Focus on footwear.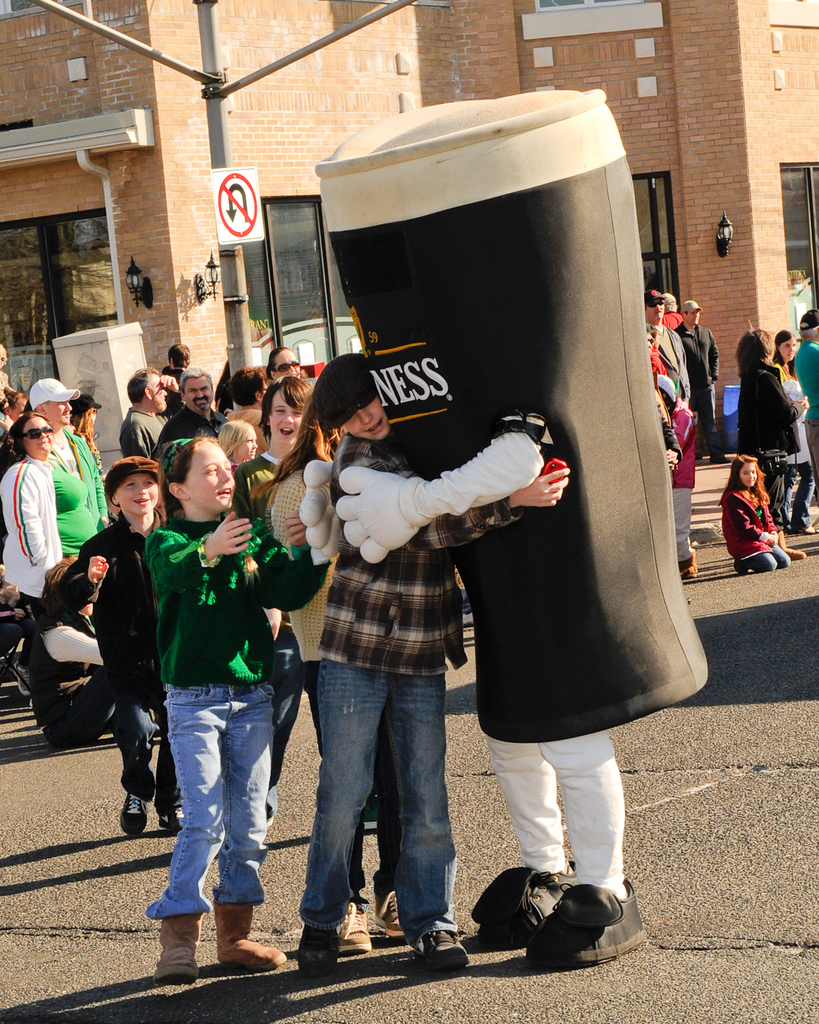
Focused at locate(341, 906, 374, 955).
